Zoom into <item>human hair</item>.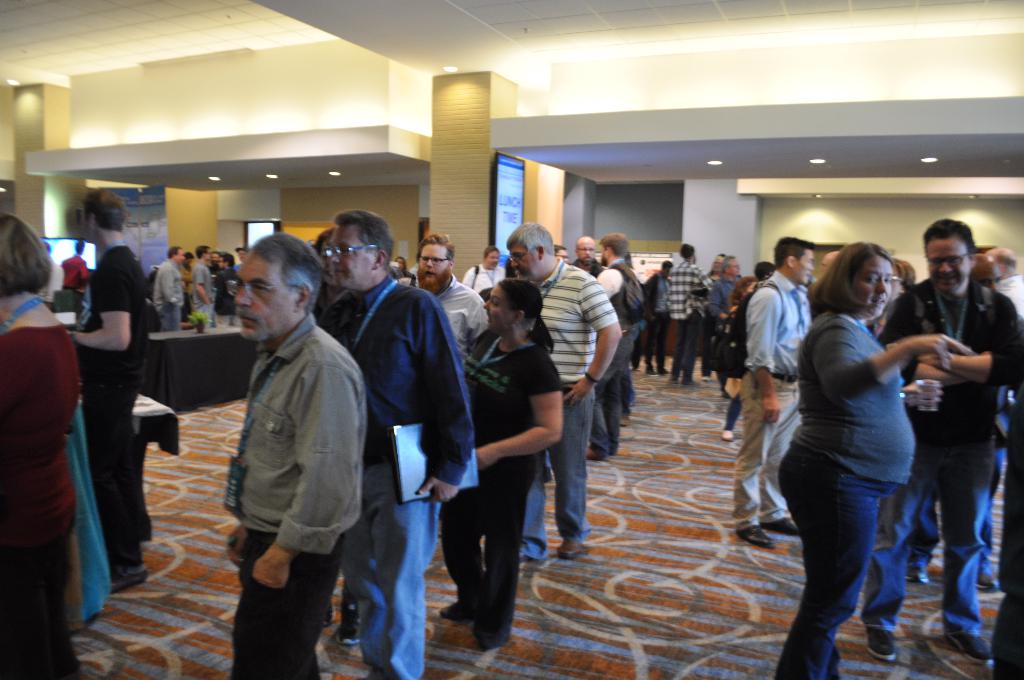
Zoom target: rect(598, 233, 630, 259).
